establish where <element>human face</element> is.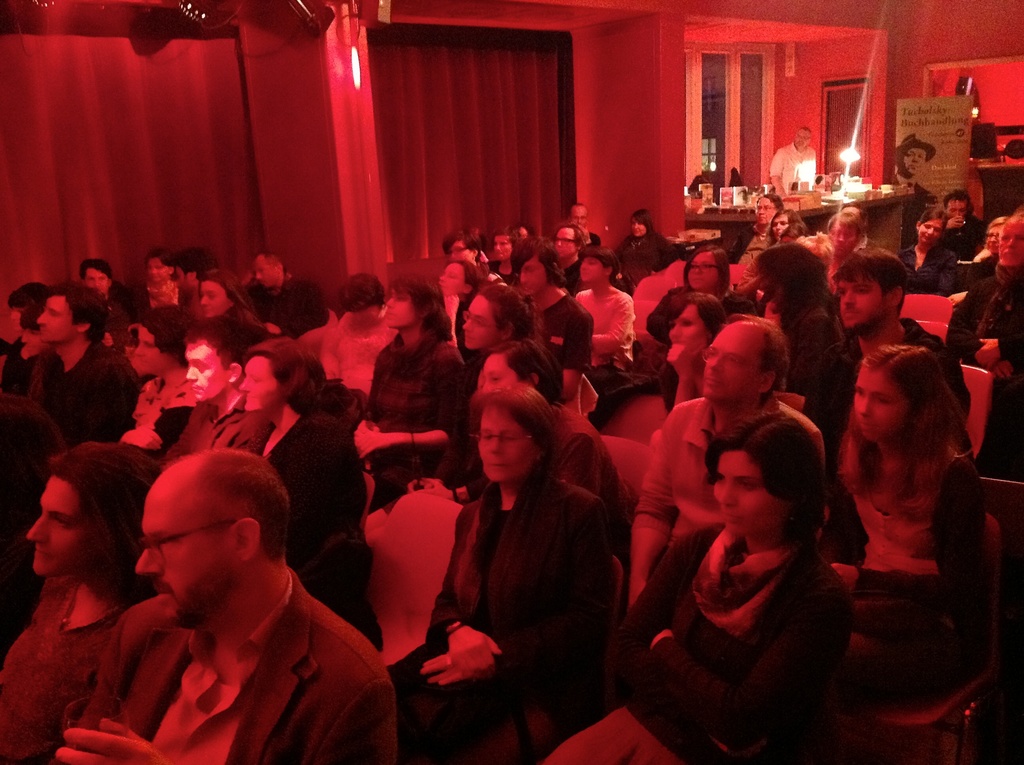
Established at l=577, t=255, r=604, b=284.
